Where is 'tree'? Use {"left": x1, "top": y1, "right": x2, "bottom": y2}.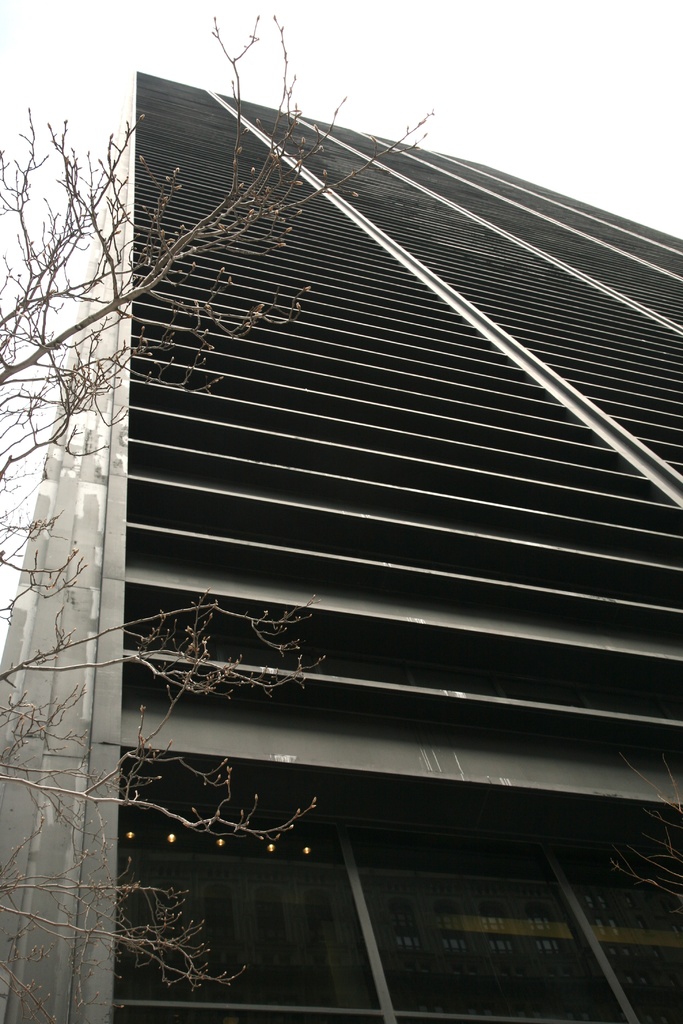
{"left": 0, "top": 0, "right": 442, "bottom": 1023}.
